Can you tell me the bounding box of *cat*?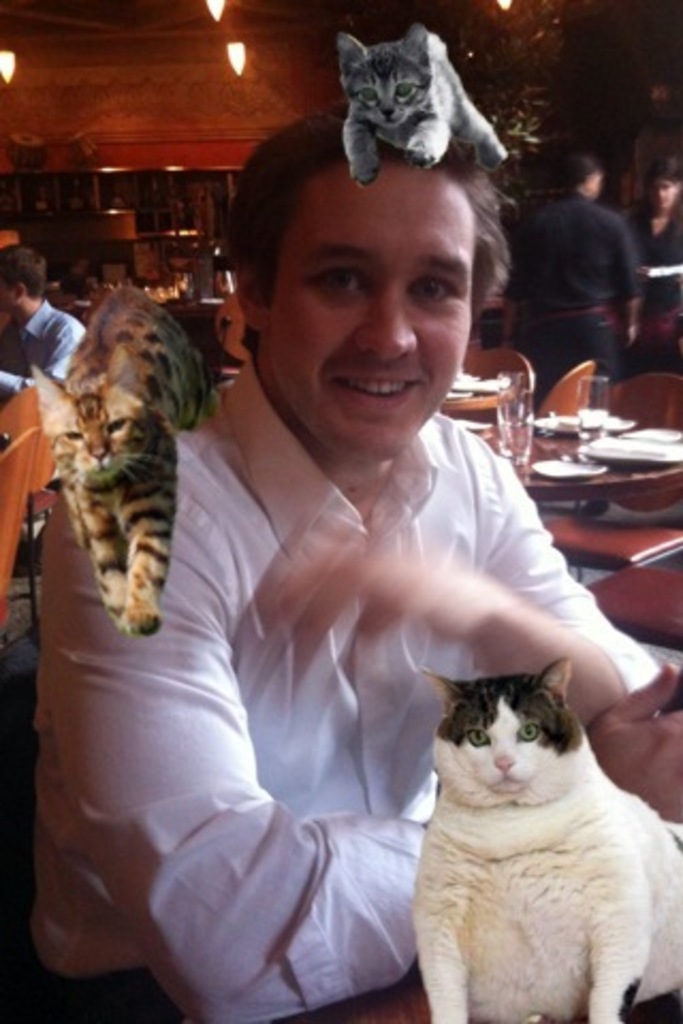
344/17/508/186.
